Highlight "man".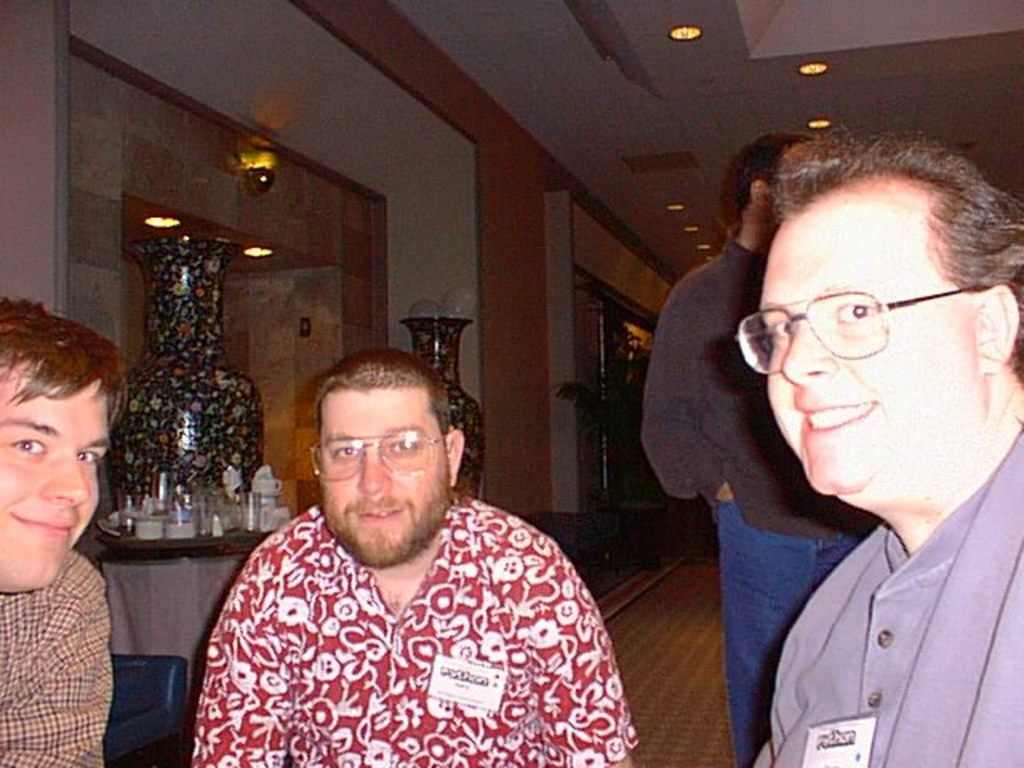
Highlighted region: rect(182, 344, 650, 766).
